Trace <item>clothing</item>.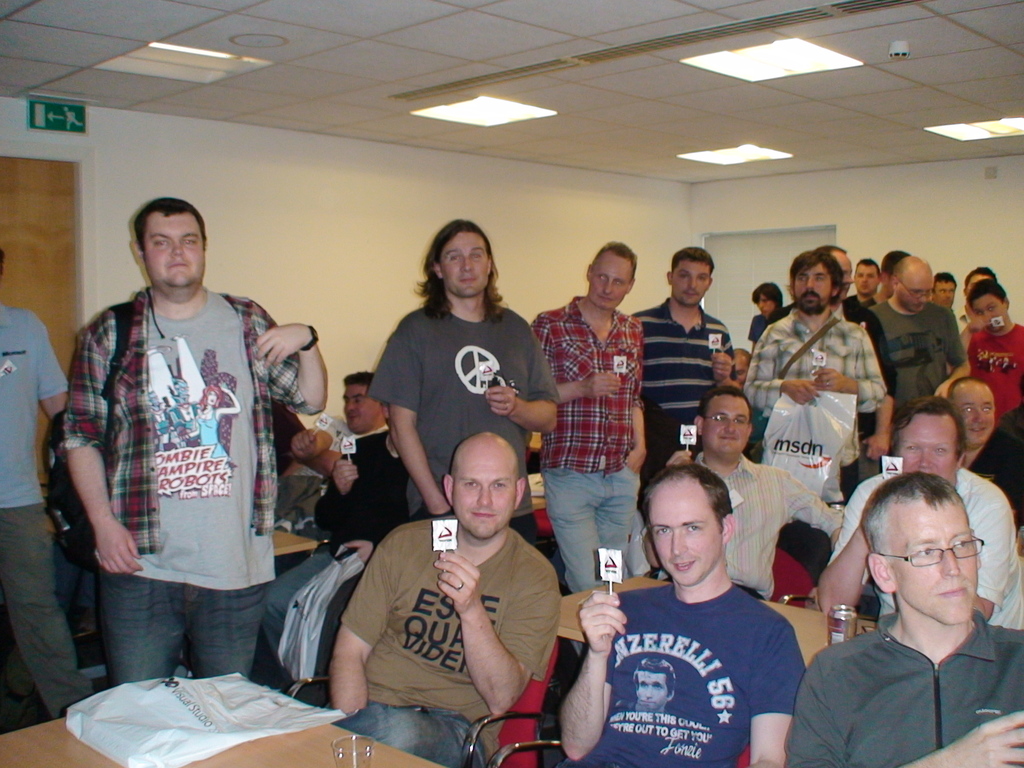
Traced to pyautogui.locateOnScreen(153, 403, 174, 442).
